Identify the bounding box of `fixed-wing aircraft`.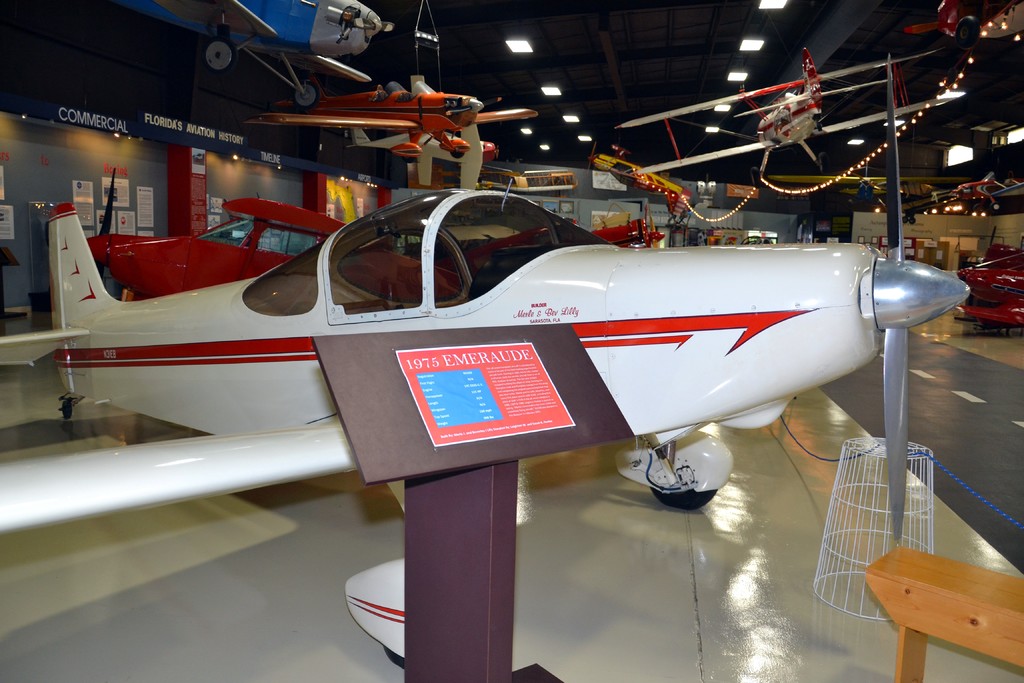
941,249,1023,327.
